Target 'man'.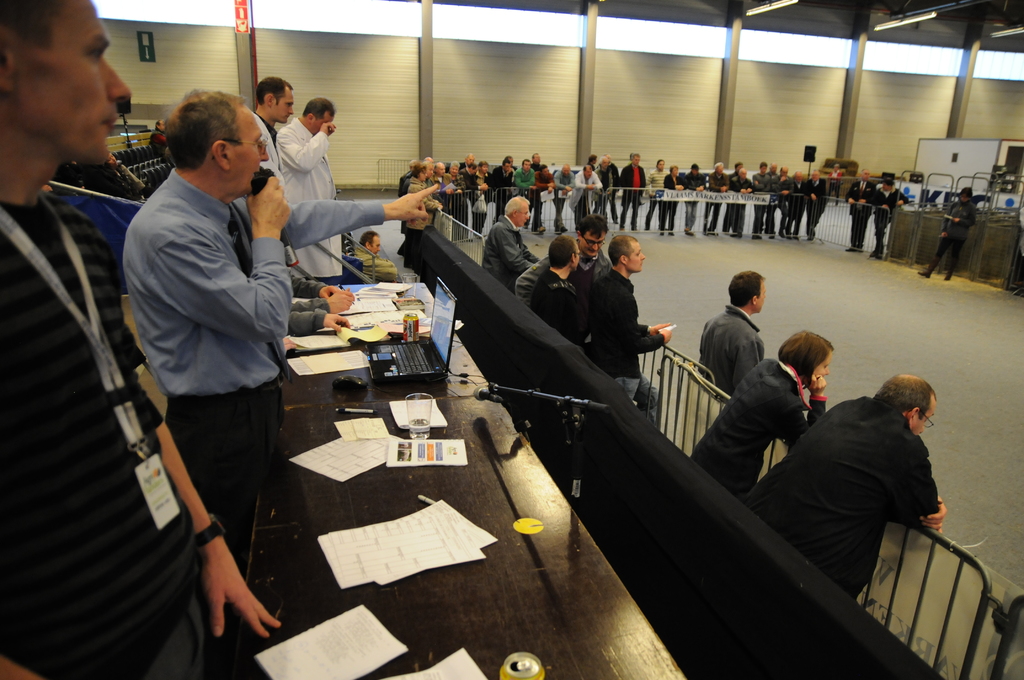
Target region: <region>829, 164, 841, 207</region>.
